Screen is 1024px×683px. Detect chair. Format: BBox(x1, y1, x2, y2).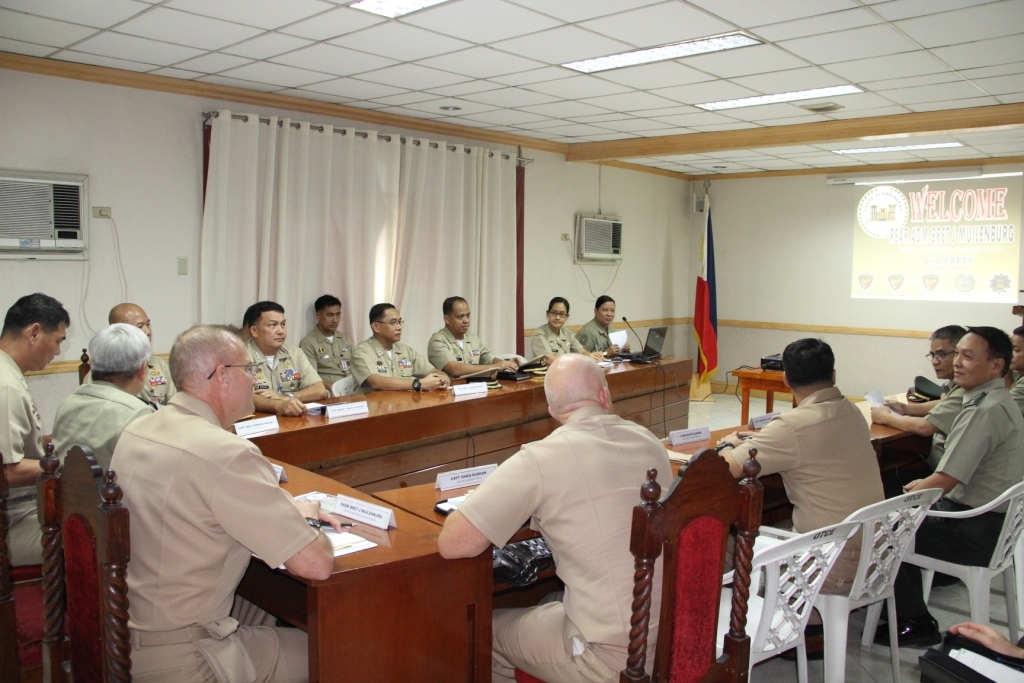
BBox(0, 449, 51, 682).
